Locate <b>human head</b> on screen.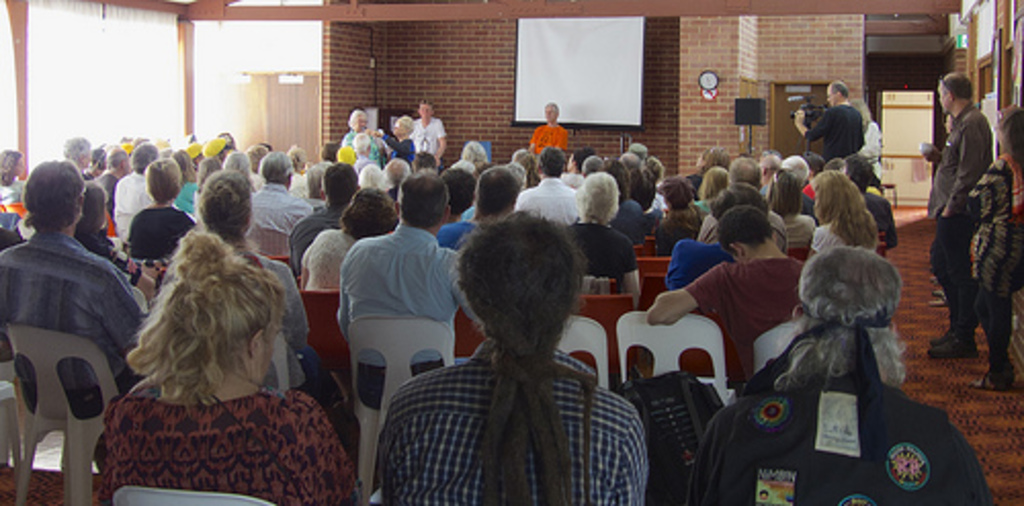
On screen at 106, 150, 131, 174.
